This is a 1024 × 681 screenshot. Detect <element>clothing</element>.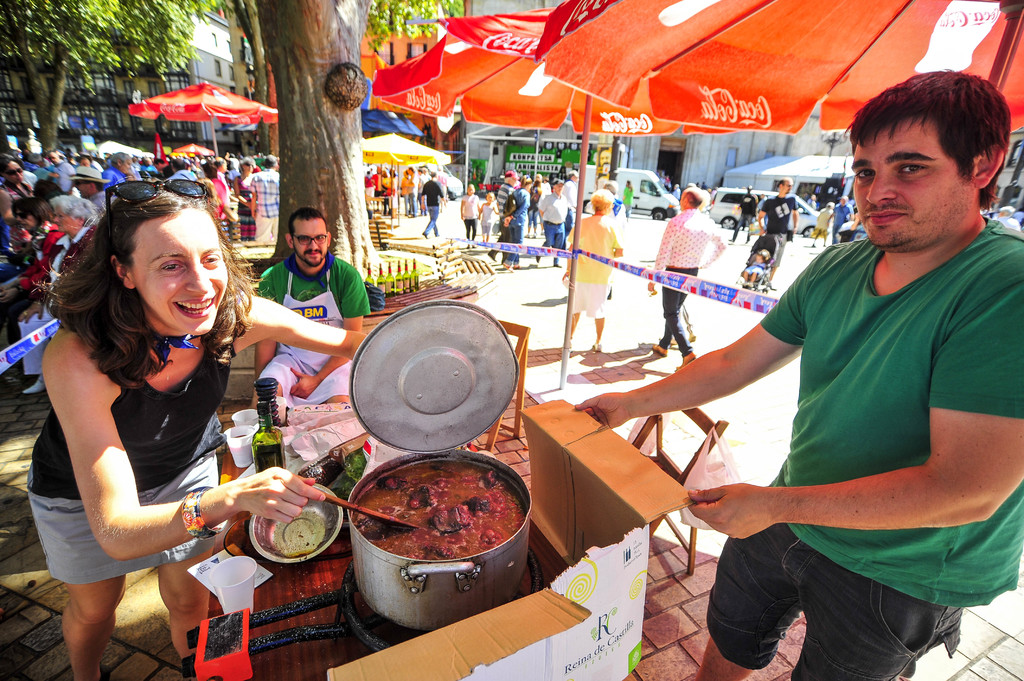
(806,189,817,208).
